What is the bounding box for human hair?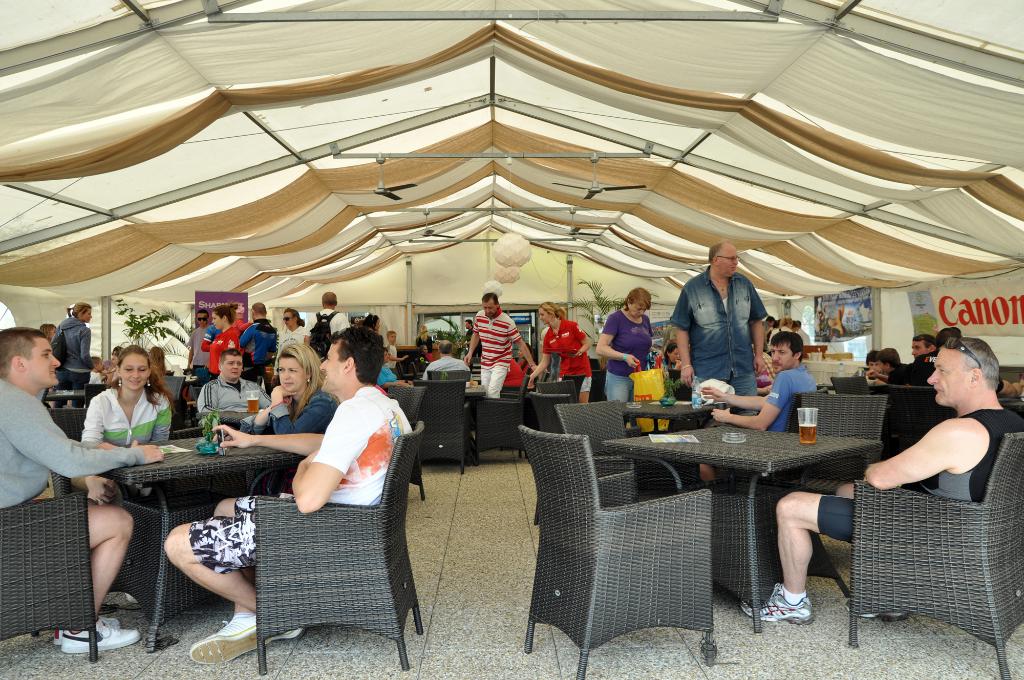
{"x1": 435, "y1": 341, "x2": 452, "y2": 355}.
